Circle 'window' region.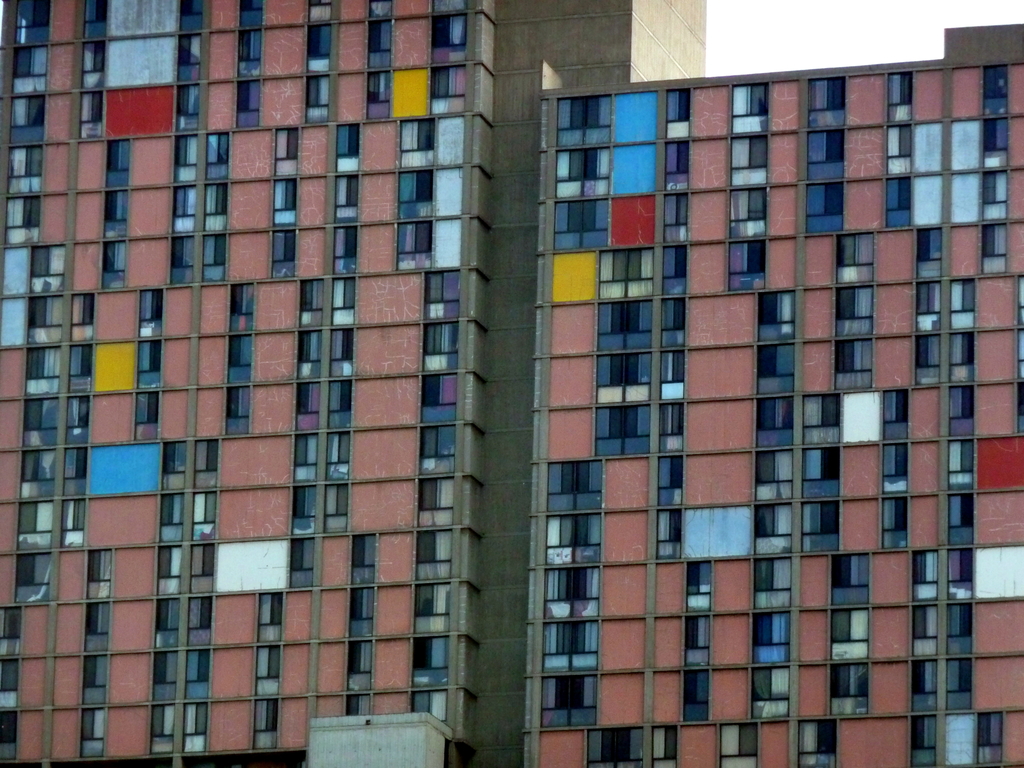
Region: bbox=(664, 90, 689, 134).
